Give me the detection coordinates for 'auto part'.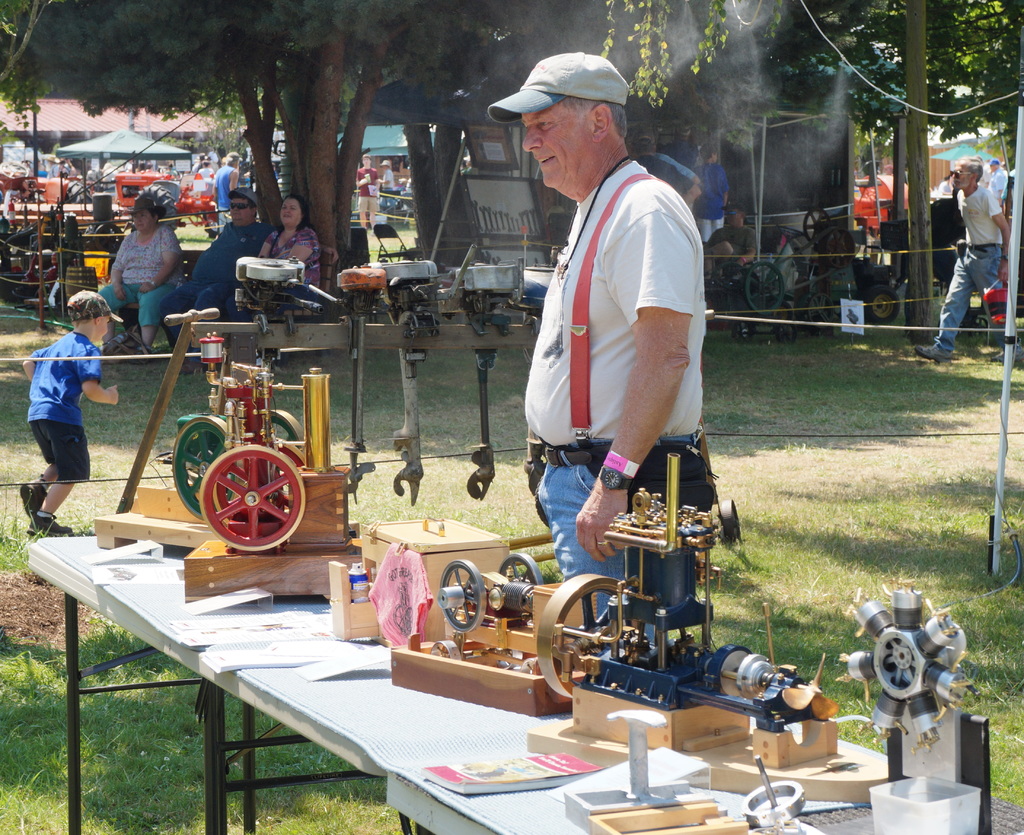
locate(538, 452, 840, 735).
